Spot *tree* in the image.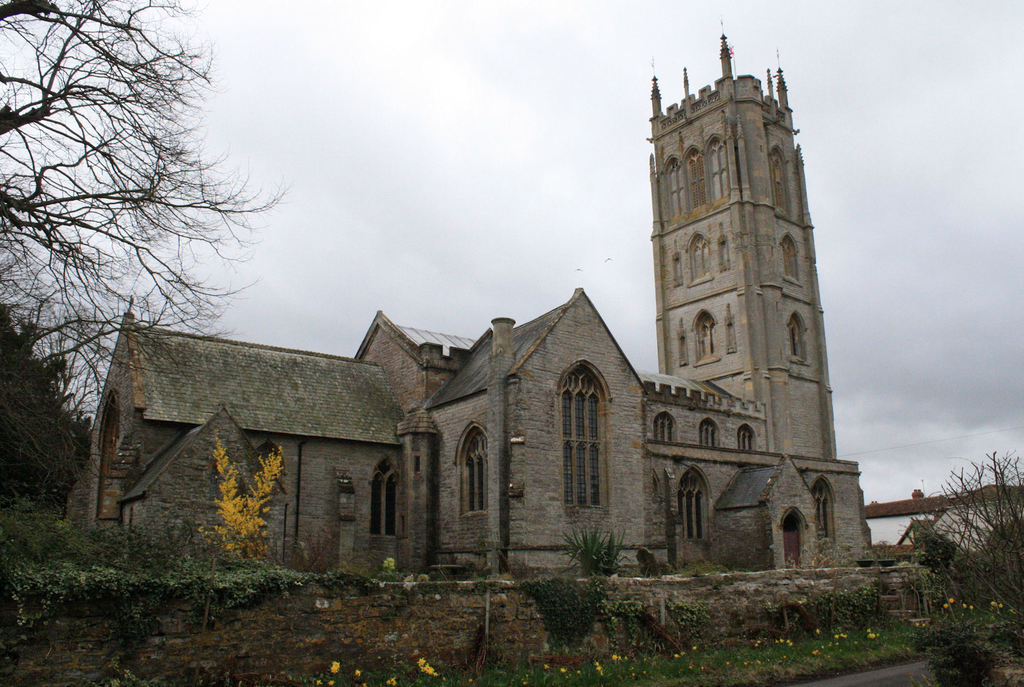
*tree* found at {"left": 0, "top": 302, "right": 93, "bottom": 521}.
